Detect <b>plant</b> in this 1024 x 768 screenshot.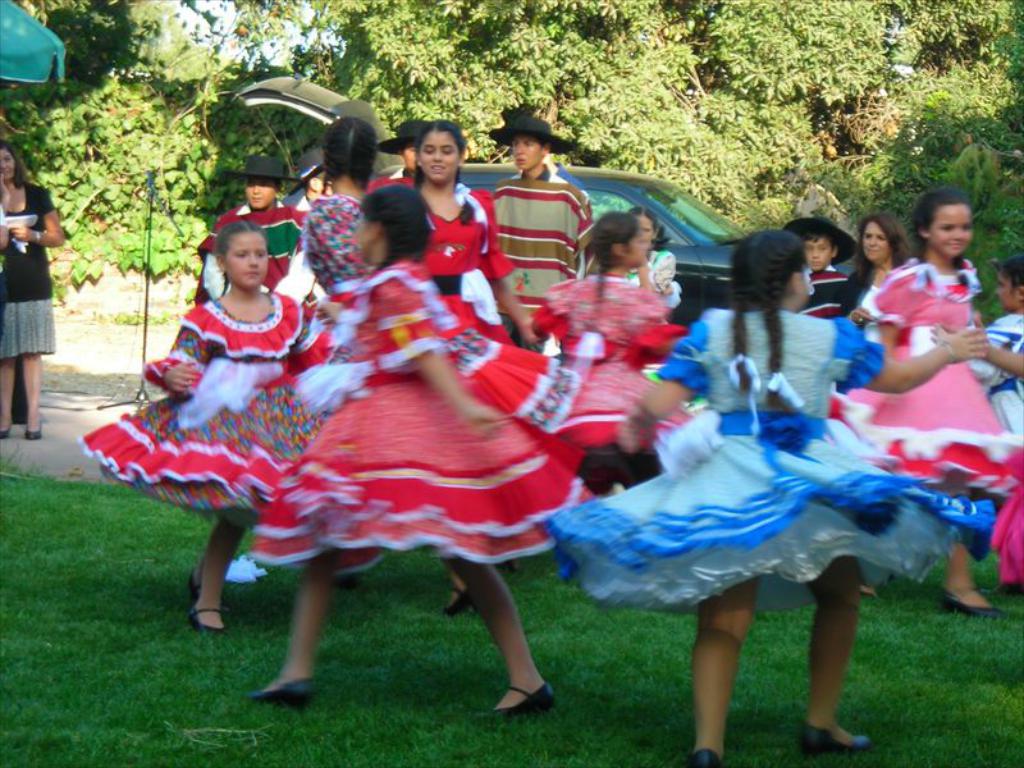
Detection: l=113, t=311, r=152, b=325.
